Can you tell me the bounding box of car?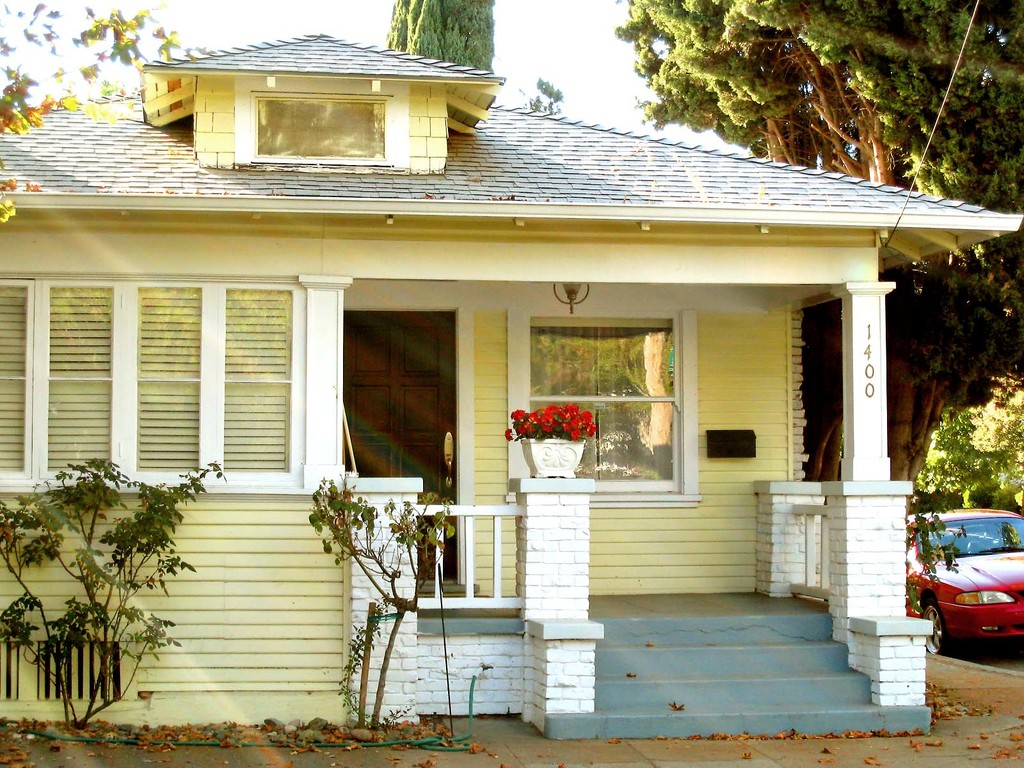
bbox=[904, 508, 1023, 657].
